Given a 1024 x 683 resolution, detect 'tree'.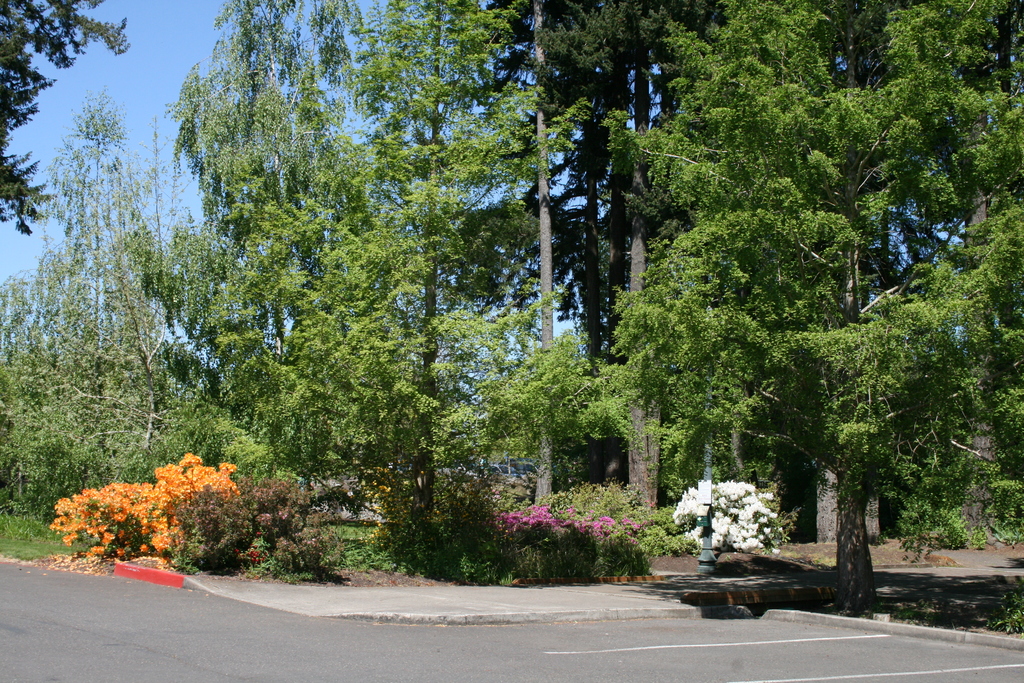
(118,0,324,477).
